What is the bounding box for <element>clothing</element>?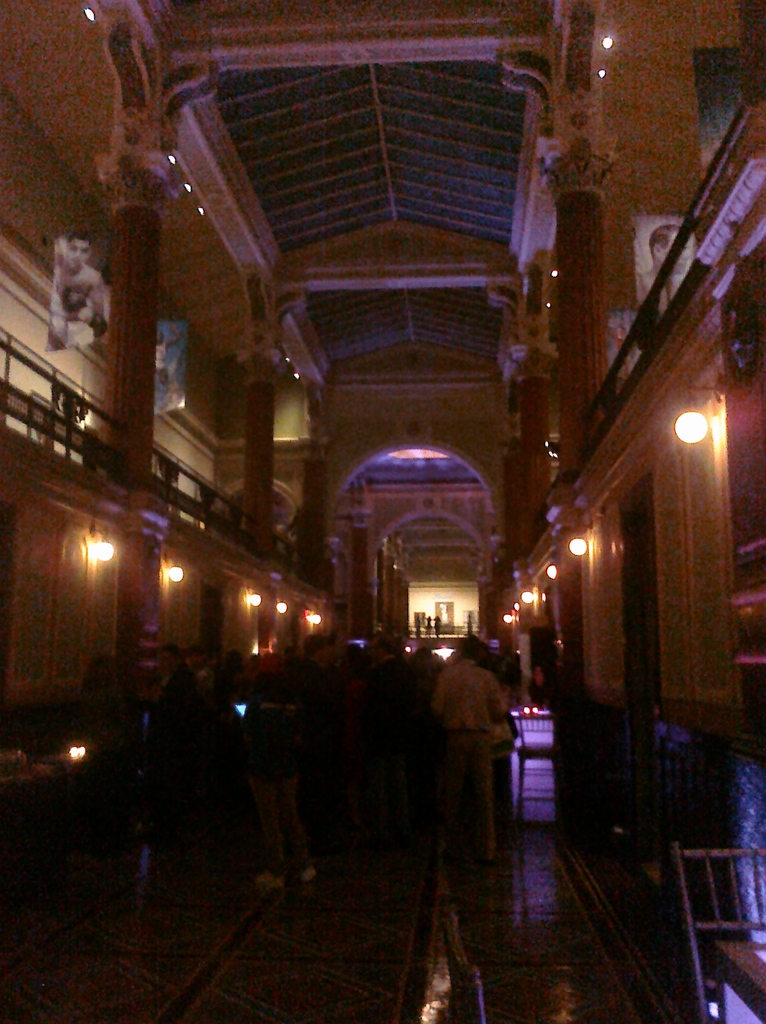
(left=421, top=655, right=509, bottom=865).
